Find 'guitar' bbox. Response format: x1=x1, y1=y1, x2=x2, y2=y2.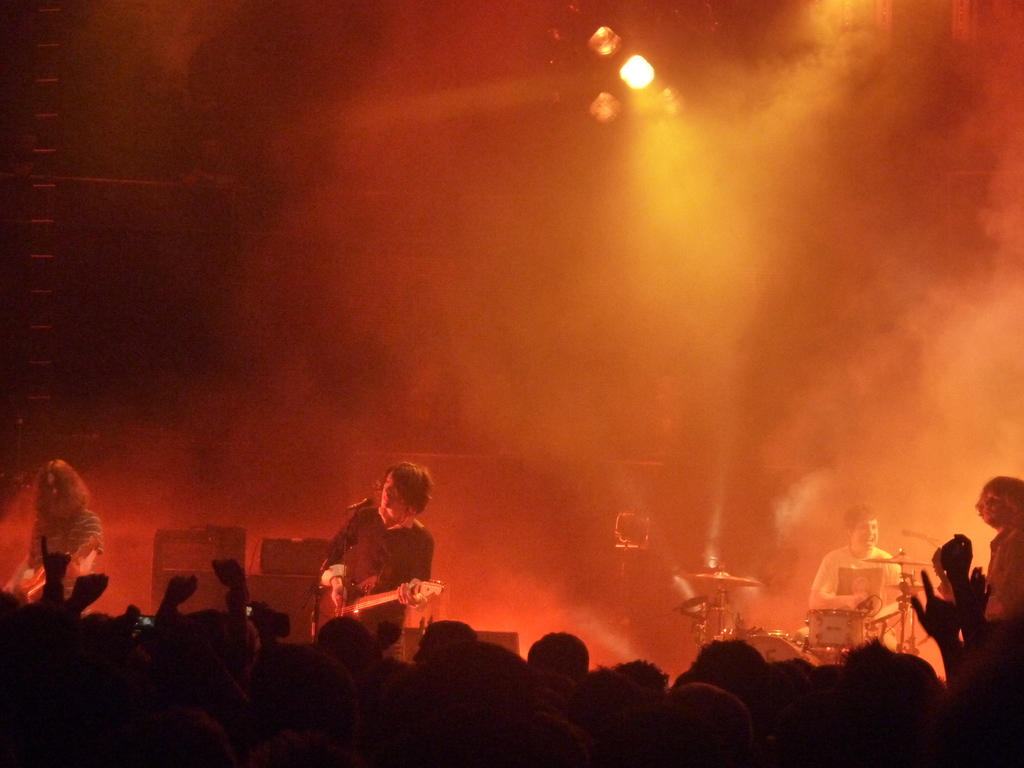
x1=18, y1=533, x2=97, y2=610.
